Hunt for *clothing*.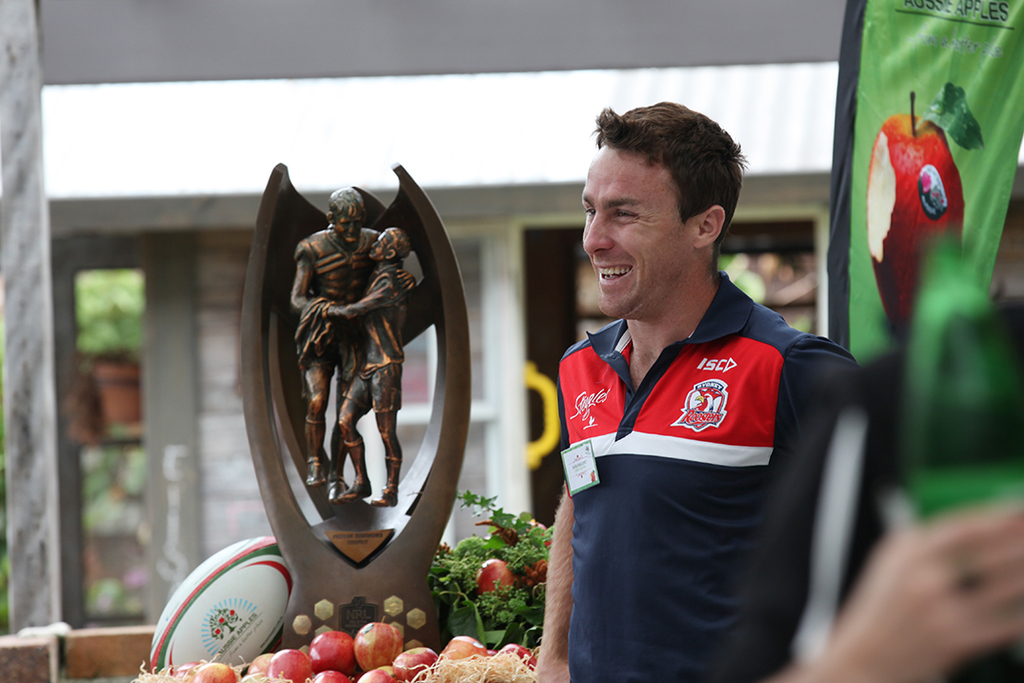
Hunted down at region(516, 251, 867, 682).
